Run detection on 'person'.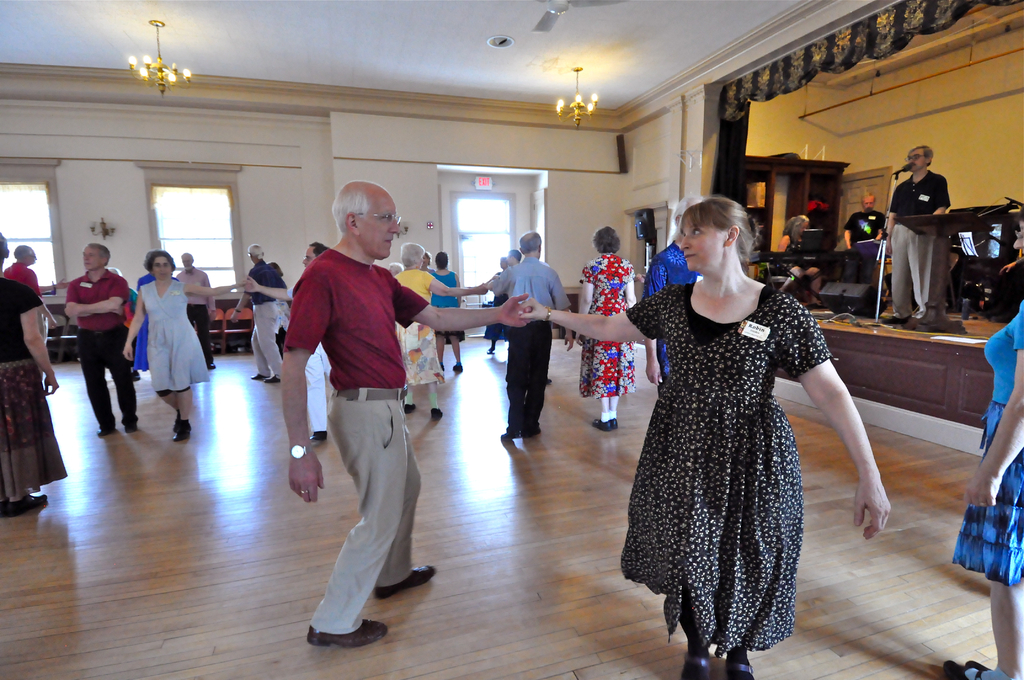
Result: x1=436, y1=248, x2=465, y2=376.
